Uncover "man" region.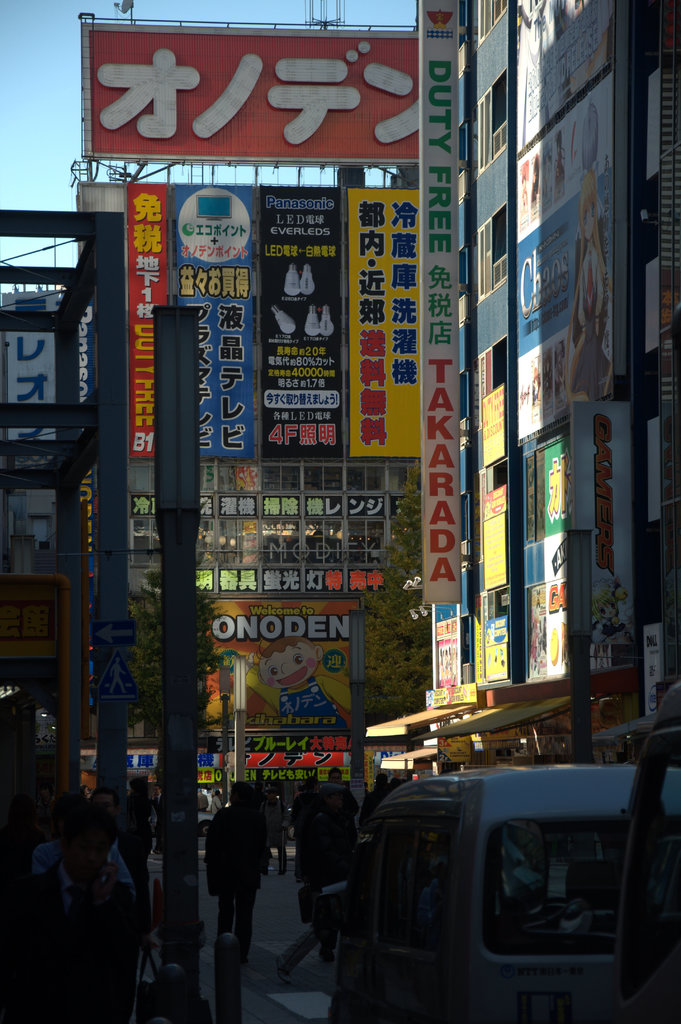
Uncovered: left=88, top=792, right=153, bottom=939.
